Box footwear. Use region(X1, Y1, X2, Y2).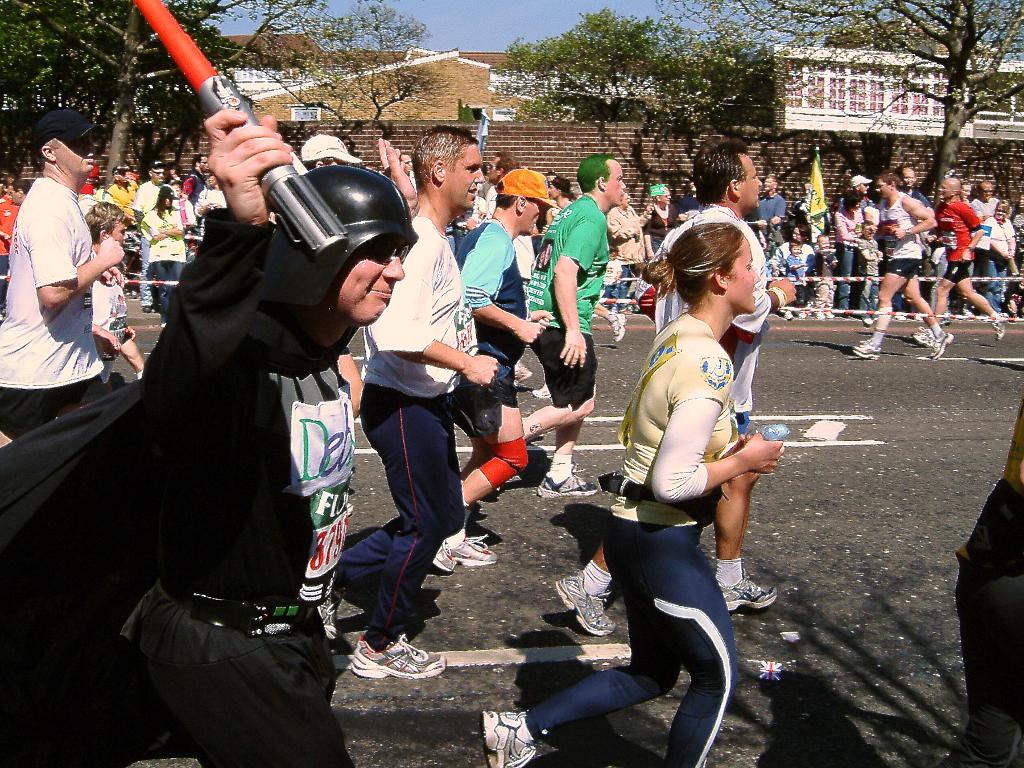
region(134, 298, 157, 309).
